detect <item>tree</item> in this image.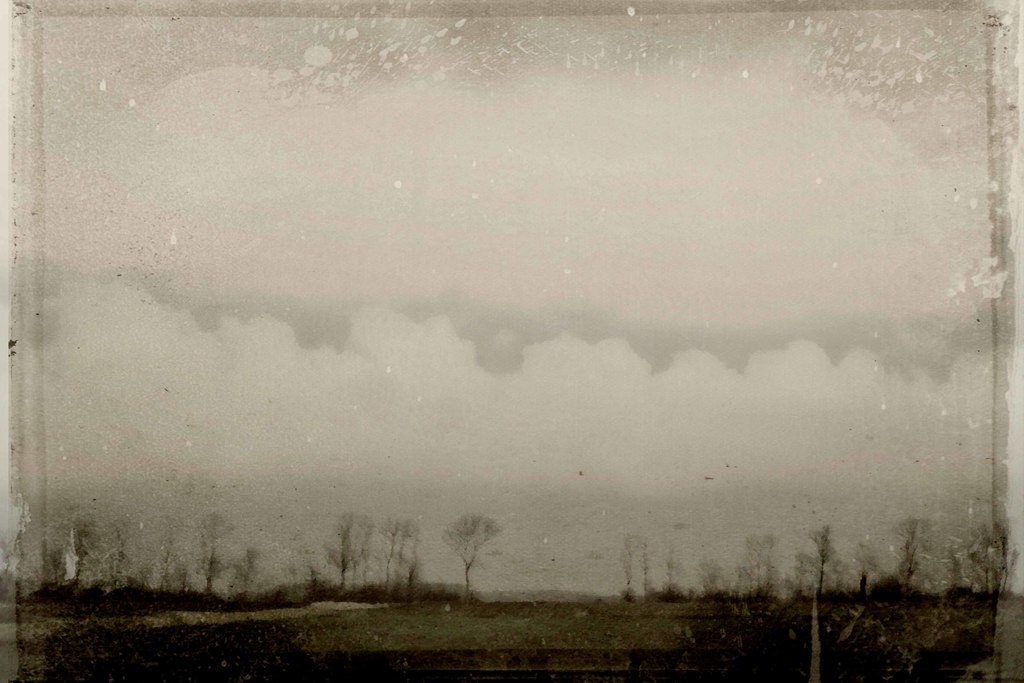
Detection: l=446, t=513, r=513, b=592.
